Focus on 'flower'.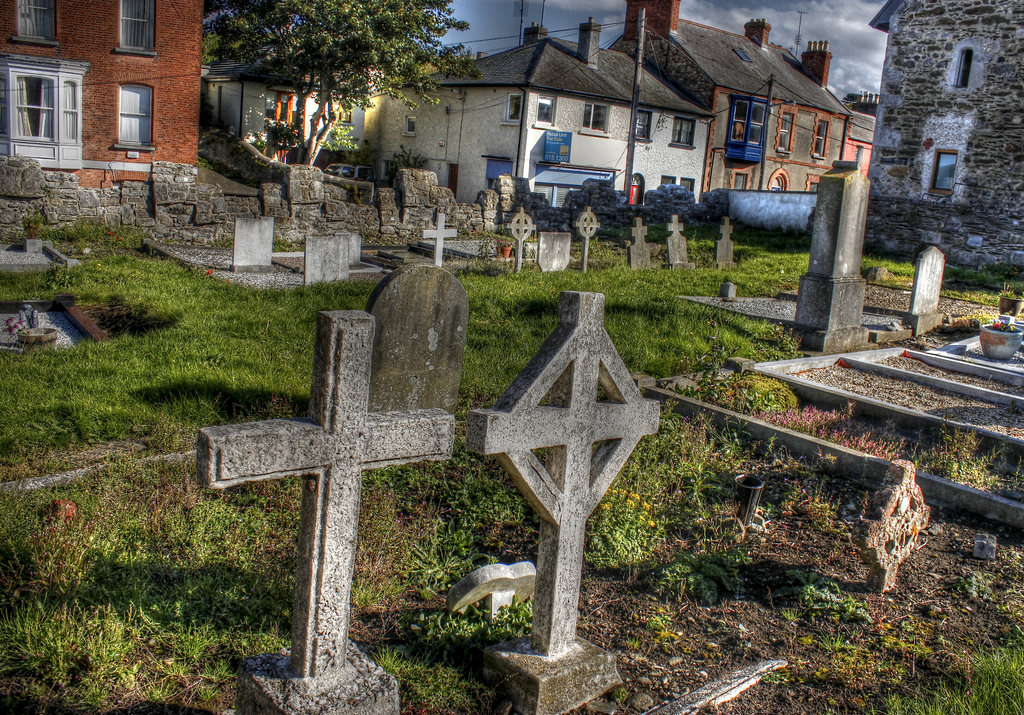
Focused at (993,322,1001,328).
